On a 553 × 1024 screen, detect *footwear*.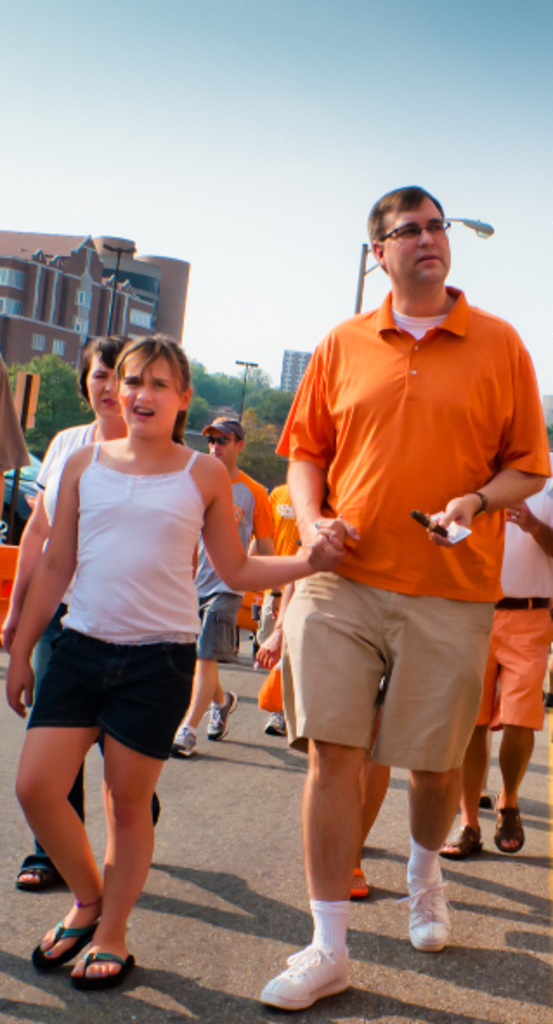
select_region(444, 823, 485, 854).
